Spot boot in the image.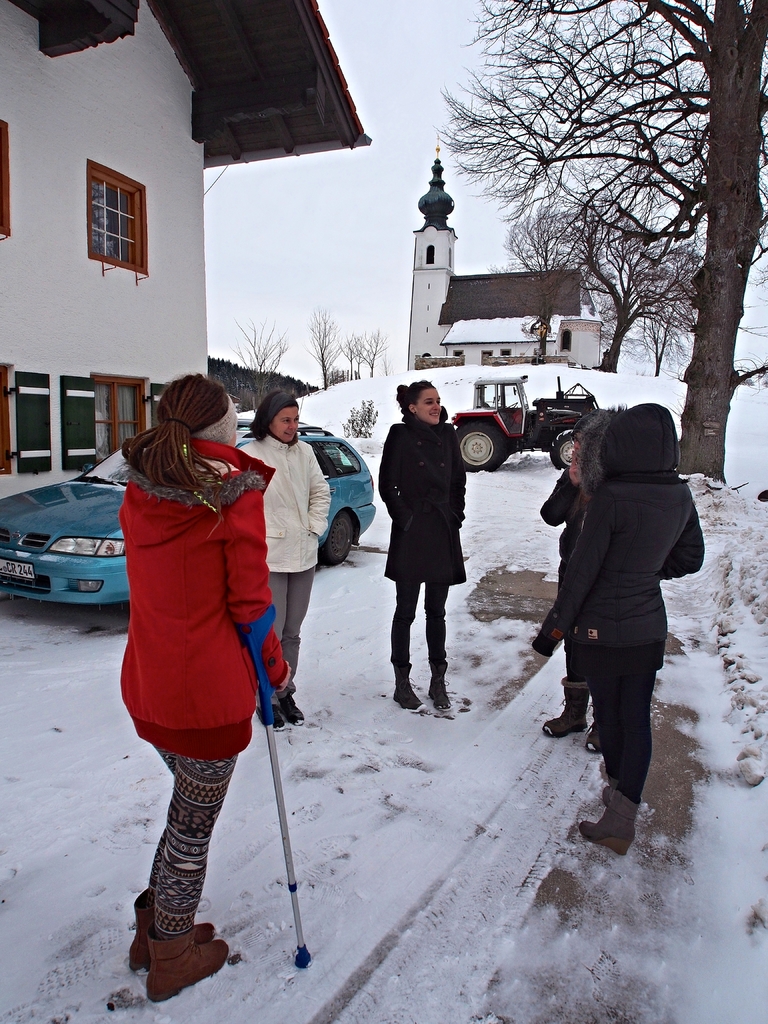
boot found at box=[583, 788, 639, 856].
